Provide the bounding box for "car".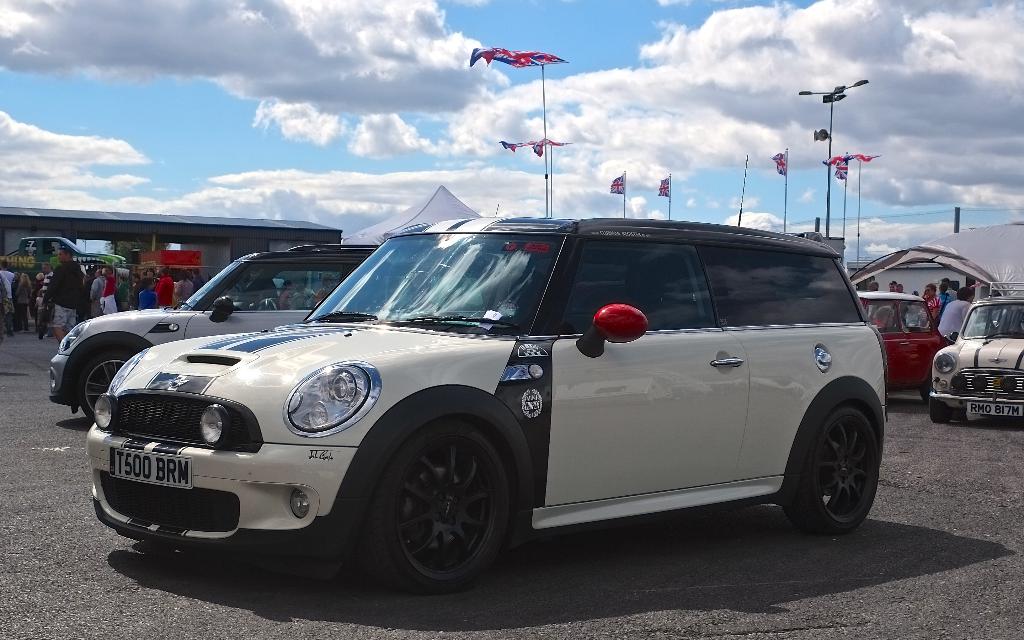
crop(47, 244, 378, 420).
